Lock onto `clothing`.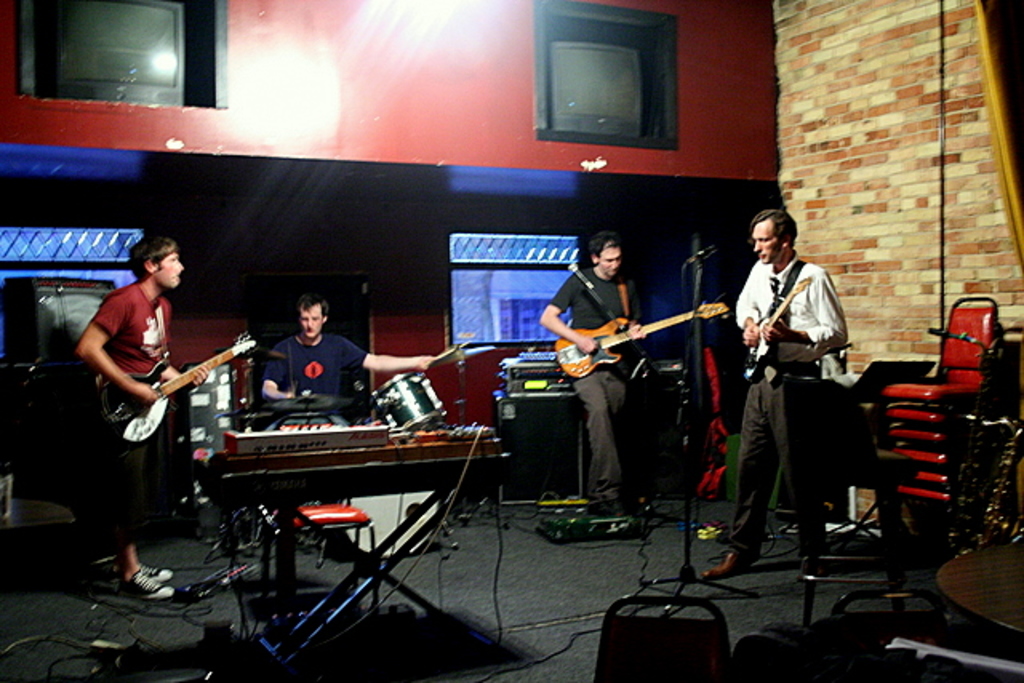
Locked: 736:221:858:531.
